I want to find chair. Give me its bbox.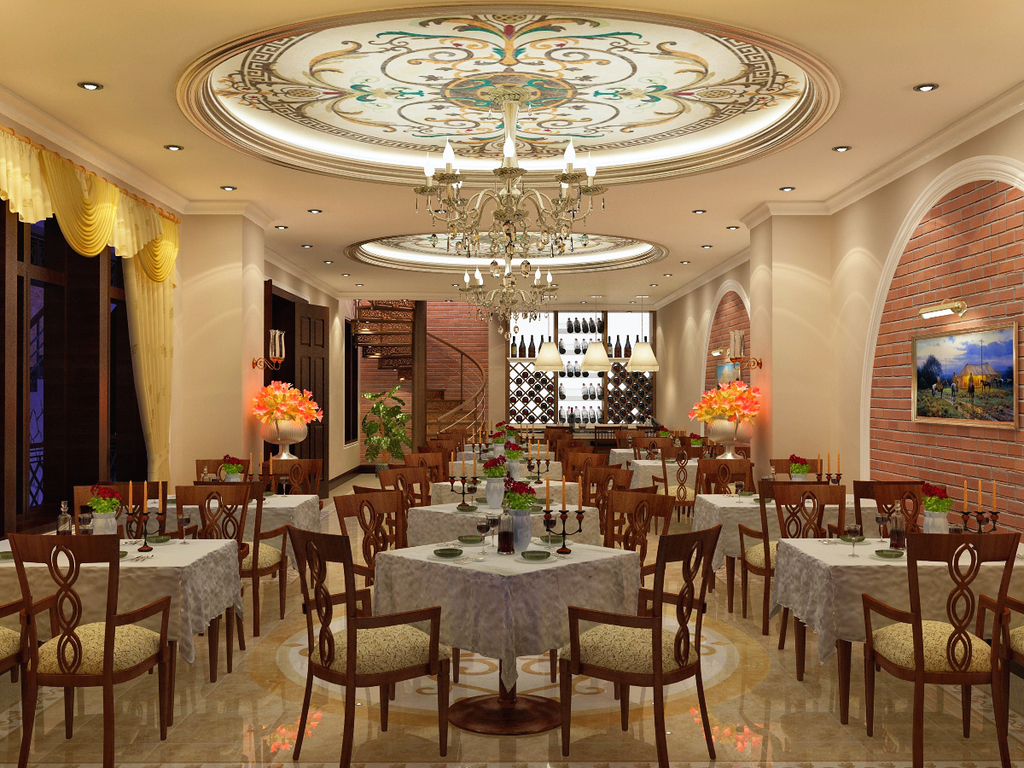
pyautogui.locateOnScreen(191, 478, 285, 639).
